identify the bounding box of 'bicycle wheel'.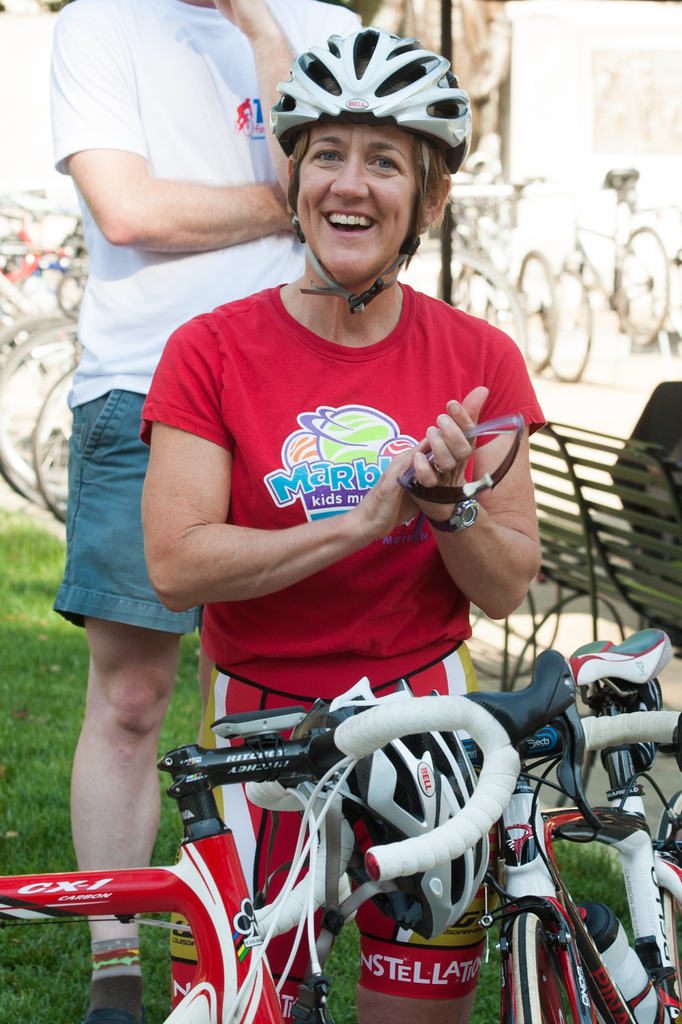
(x1=506, y1=909, x2=583, y2=1023).
